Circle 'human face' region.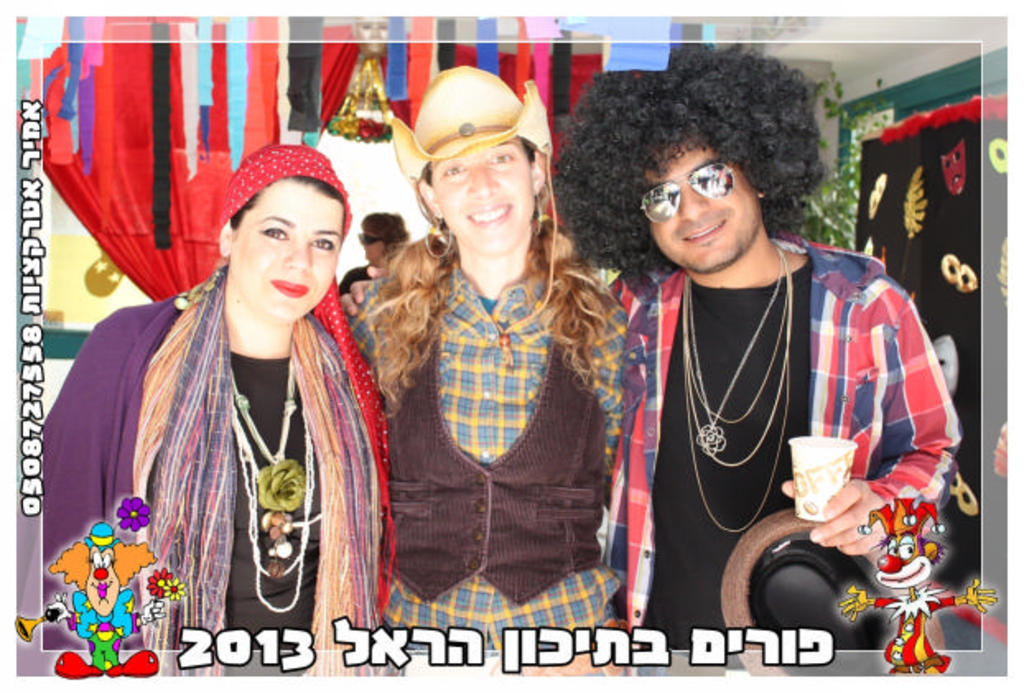
Region: (229,178,342,331).
